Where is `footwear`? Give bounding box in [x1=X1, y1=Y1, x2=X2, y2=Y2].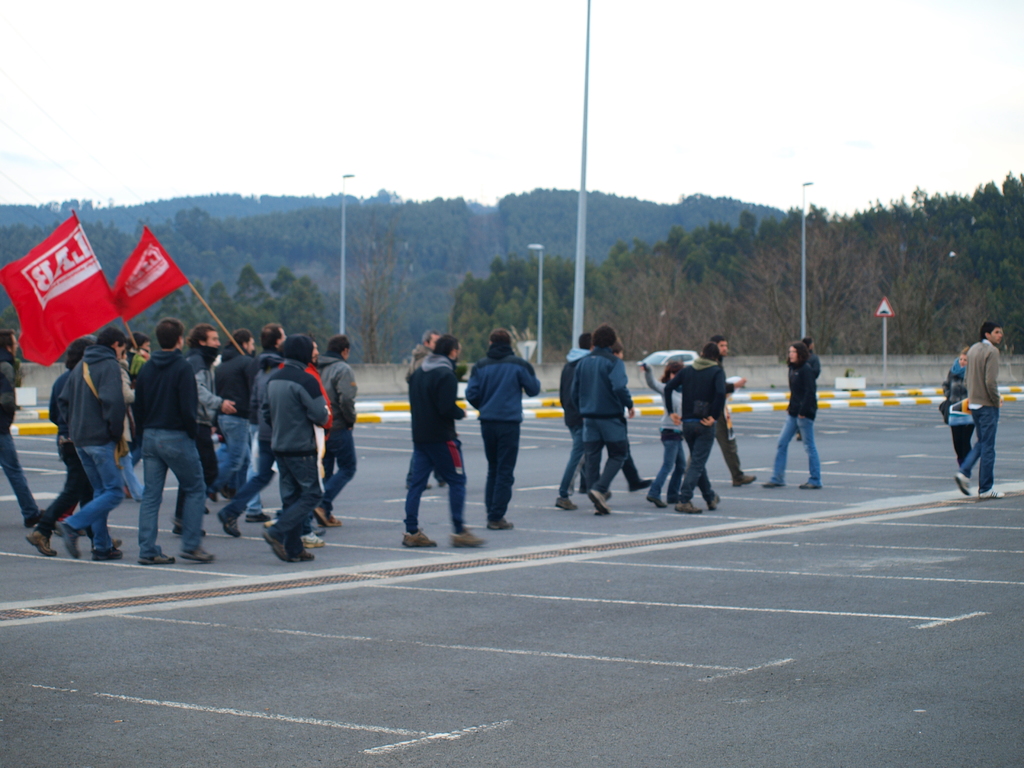
[x1=585, y1=490, x2=615, y2=519].
